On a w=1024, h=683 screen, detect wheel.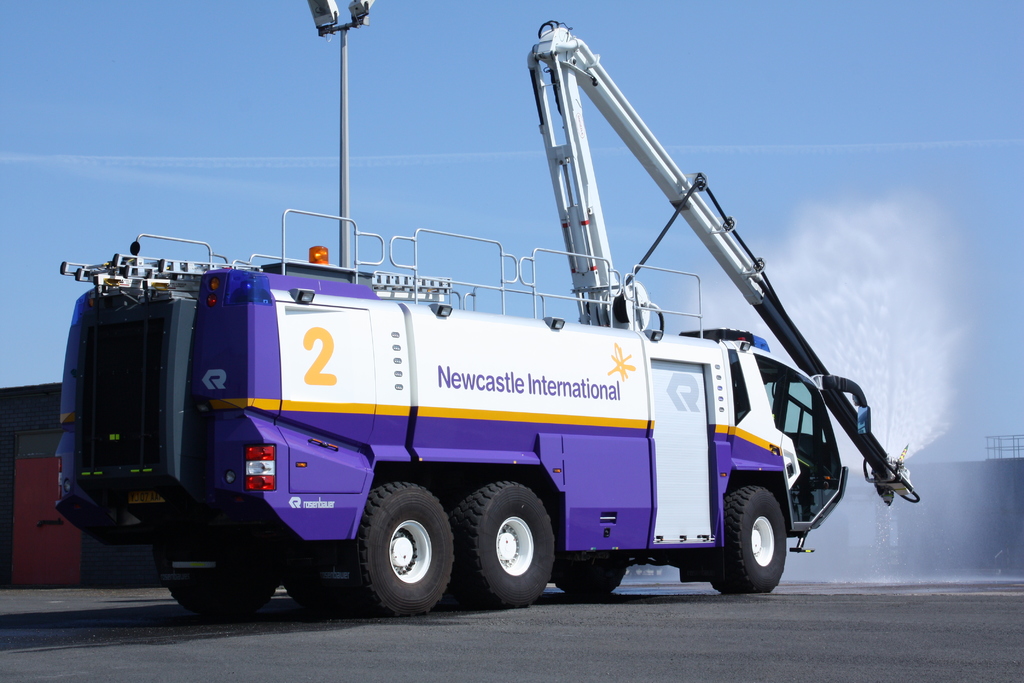
box=[284, 583, 357, 614].
